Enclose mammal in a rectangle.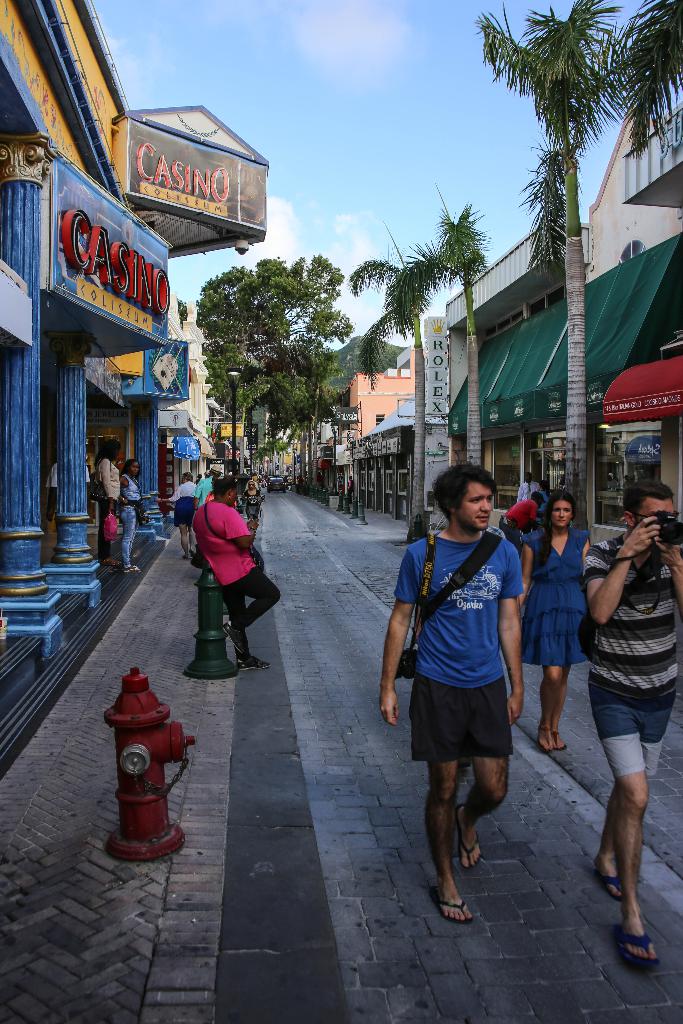
left=520, top=470, right=545, bottom=500.
